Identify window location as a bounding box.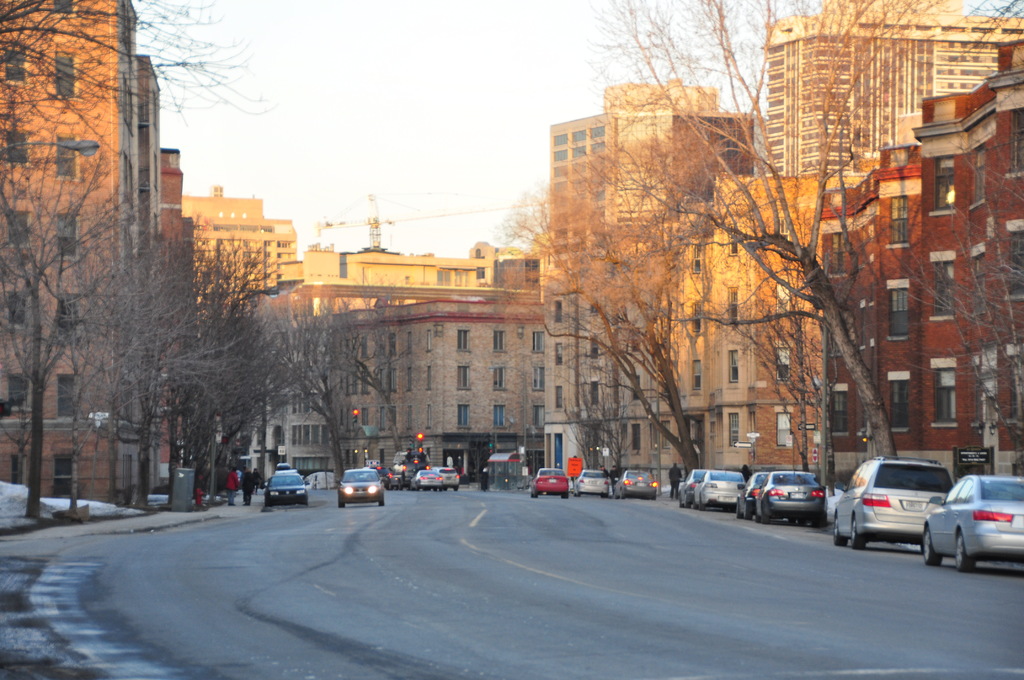
bbox=[728, 353, 740, 386].
